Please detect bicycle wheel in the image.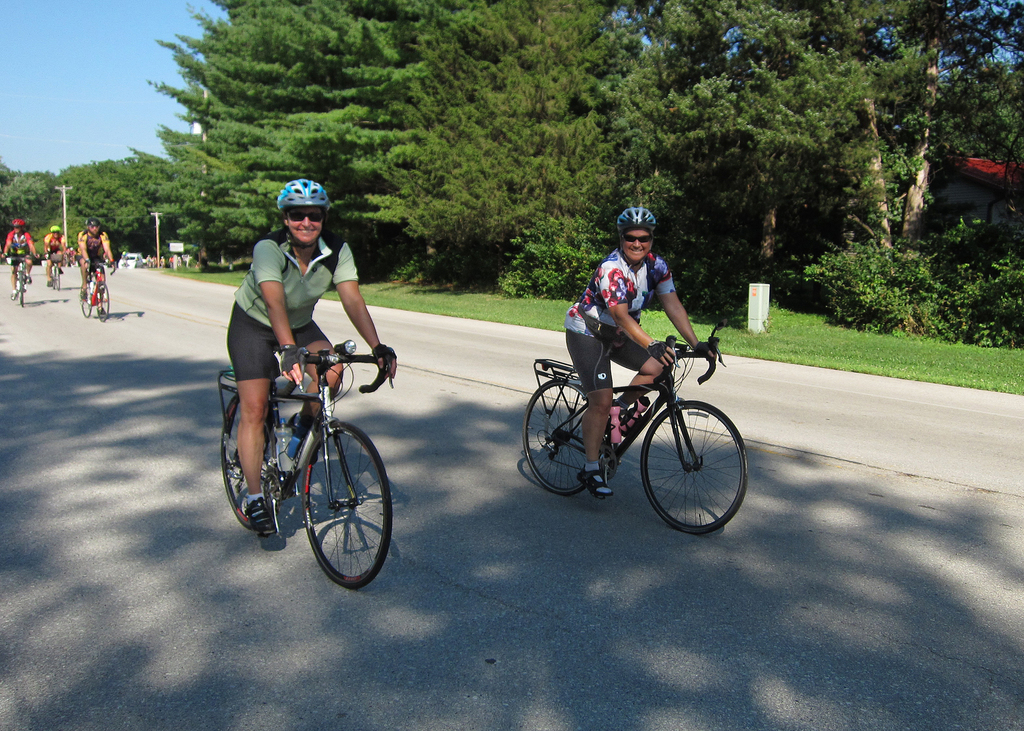
[x1=18, y1=270, x2=25, y2=307].
